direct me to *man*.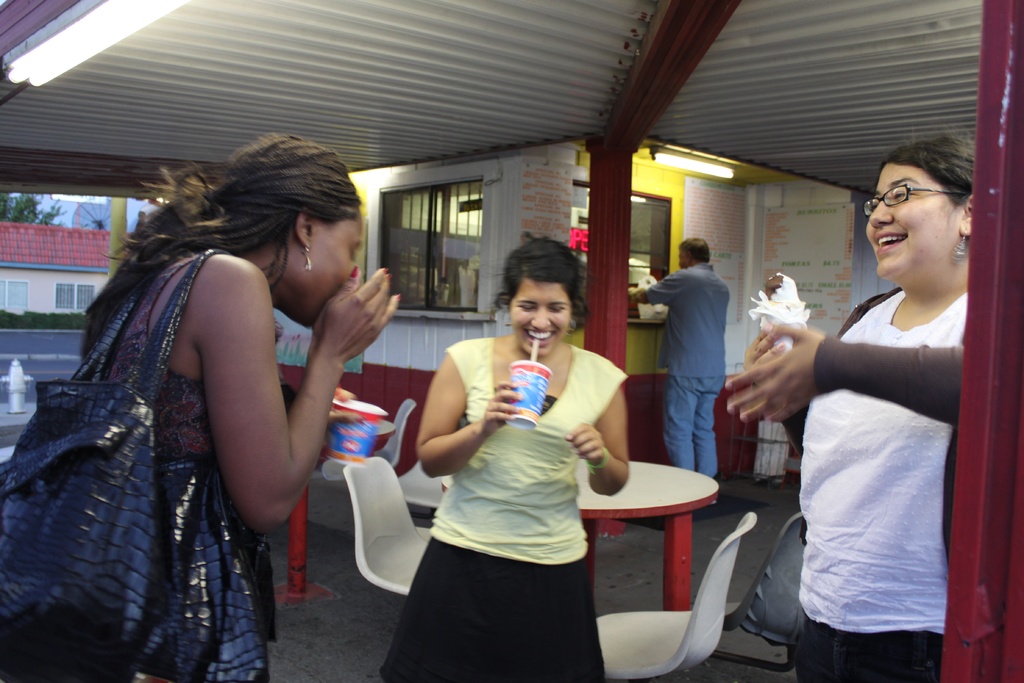
Direction: [632,235,730,506].
